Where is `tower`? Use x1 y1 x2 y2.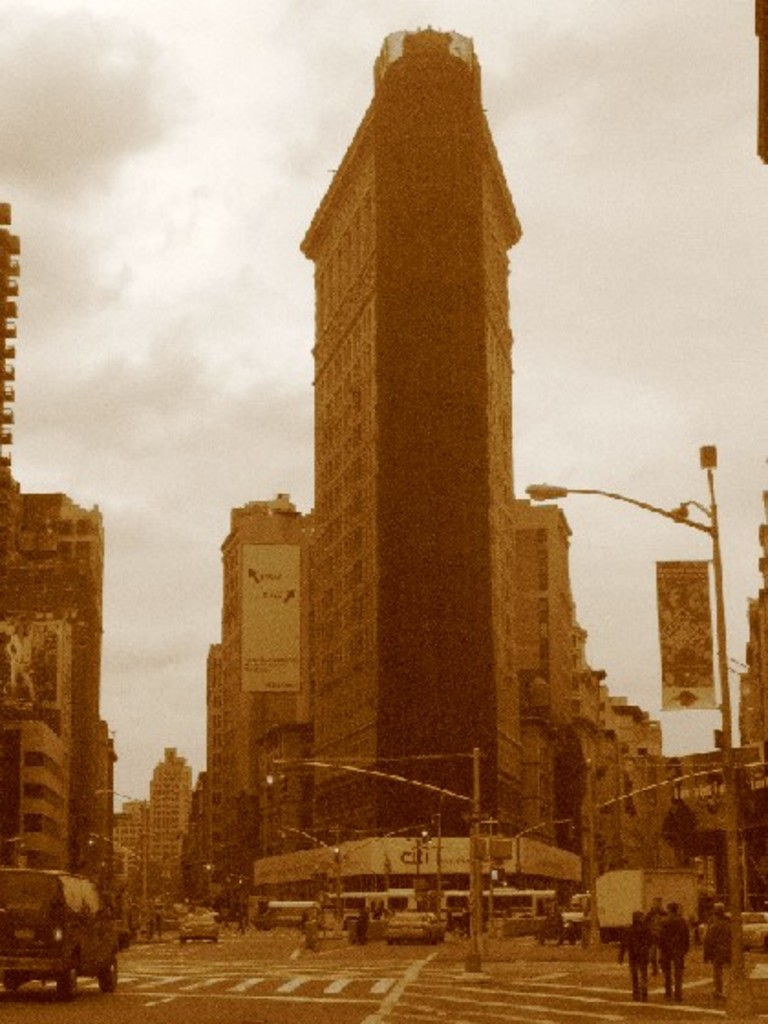
203 0 656 876.
